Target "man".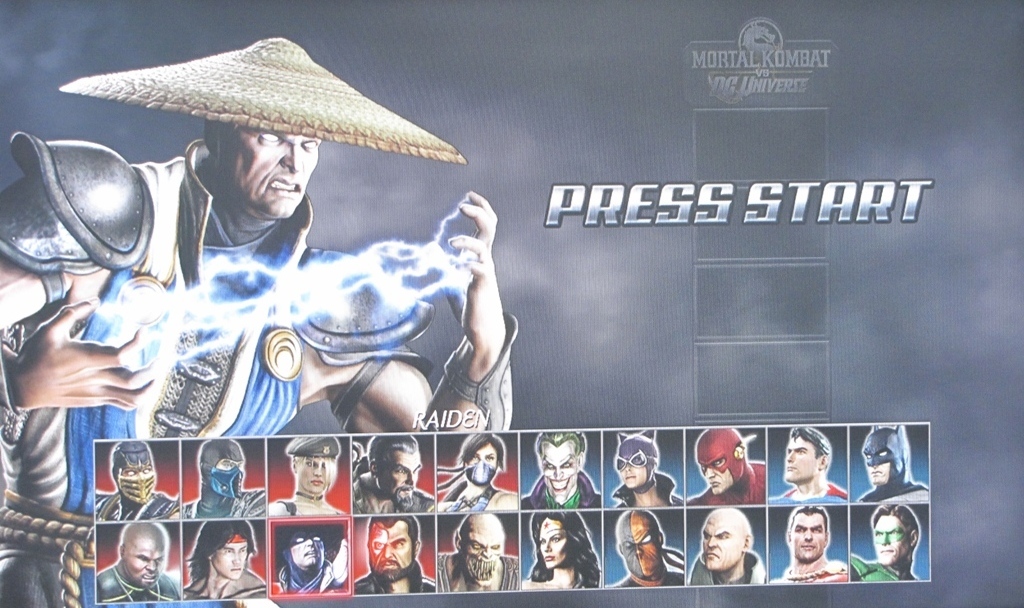
Target region: [x1=853, y1=497, x2=927, y2=583].
